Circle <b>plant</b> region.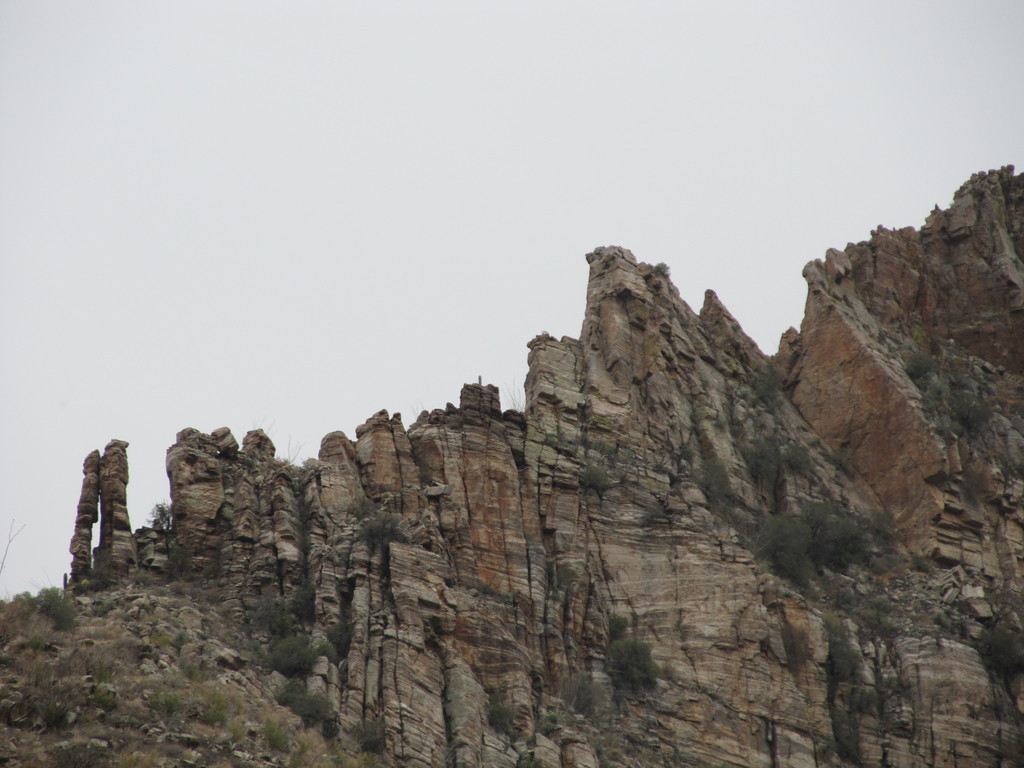
Region: [584,463,612,484].
